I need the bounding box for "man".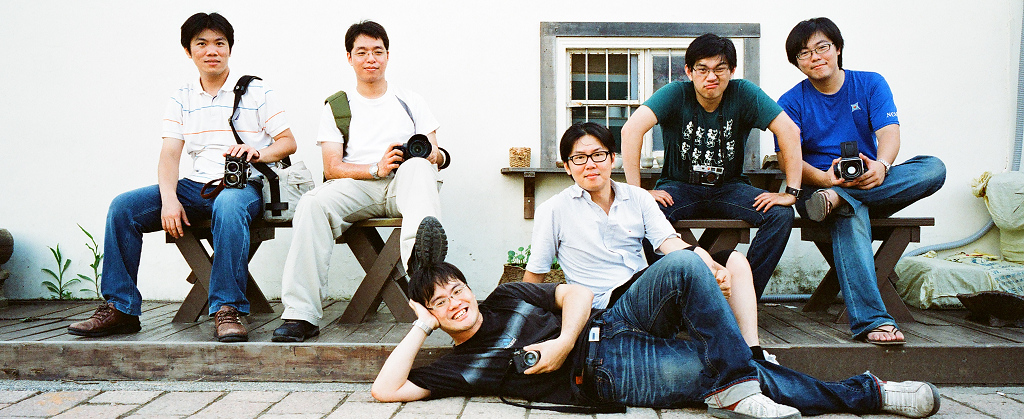
Here it is: box=[768, 10, 953, 352].
